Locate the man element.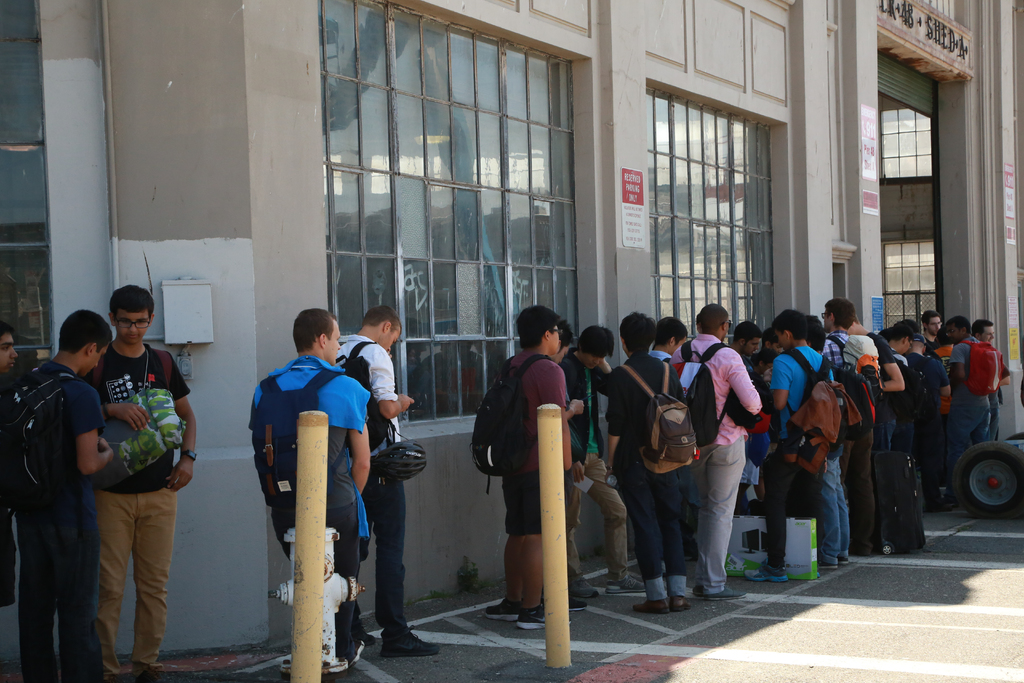
Element bbox: {"left": 905, "top": 334, "right": 954, "bottom": 513}.
